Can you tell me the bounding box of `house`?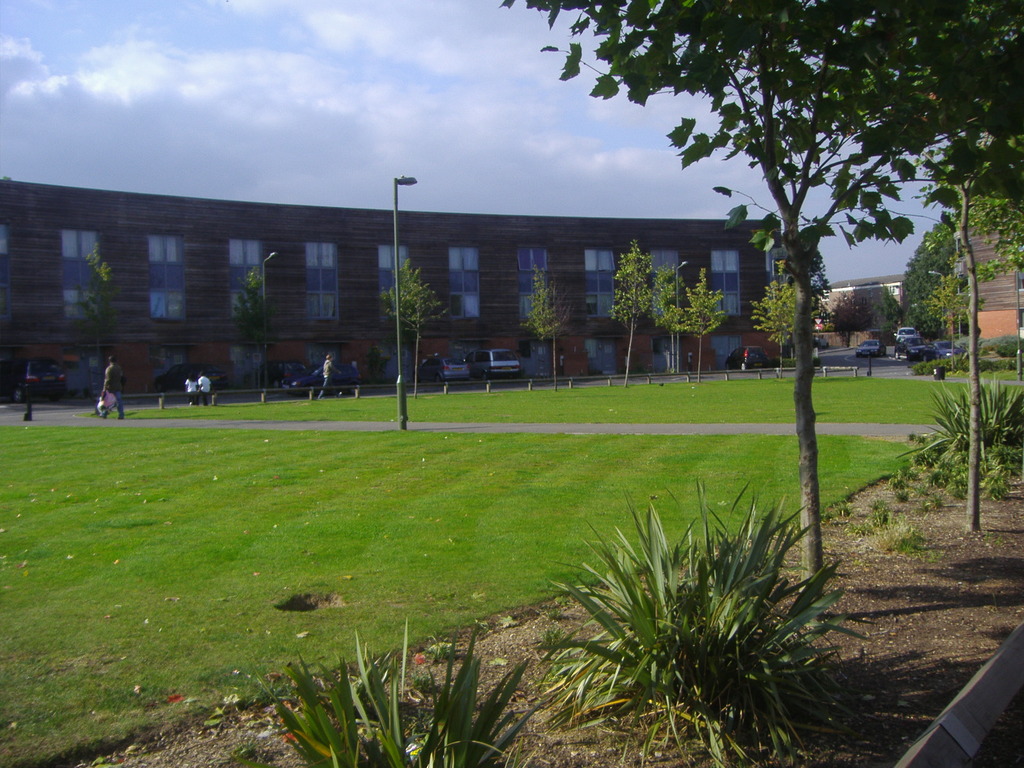
(x1=13, y1=155, x2=881, y2=388).
